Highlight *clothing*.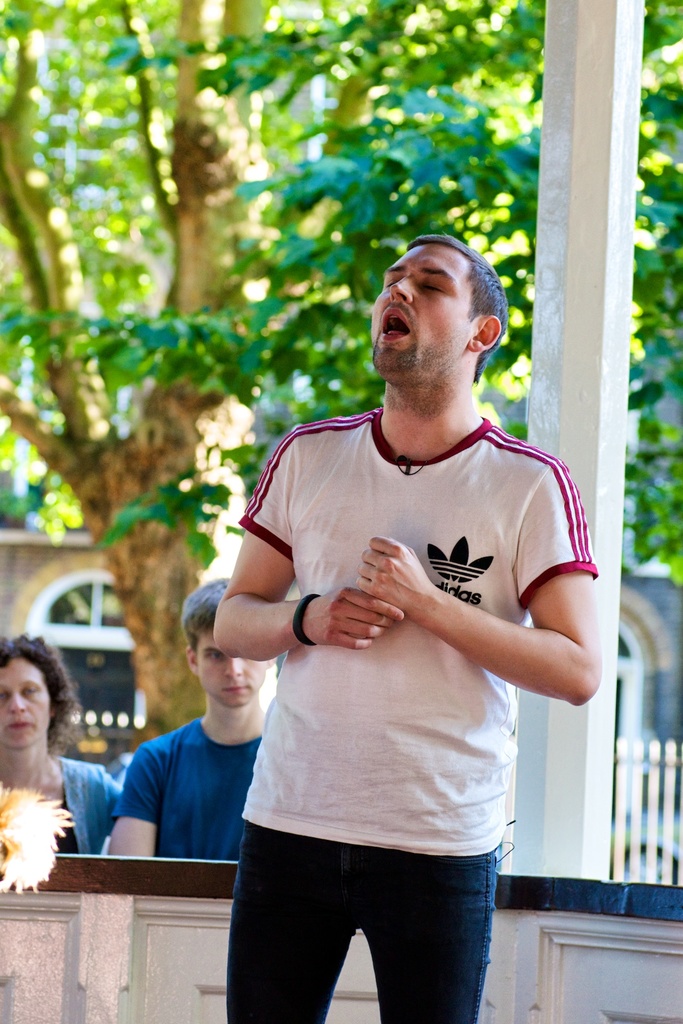
Highlighted region: [left=115, top=715, right=265, bottom=860].
